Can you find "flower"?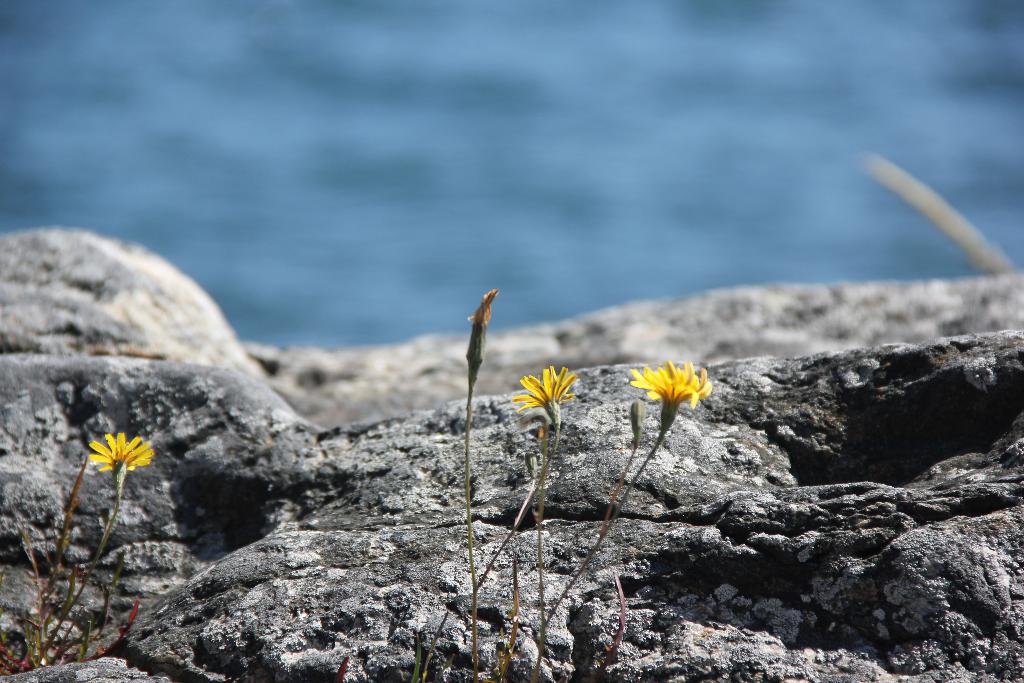
Yes, bounding box: <box>501,364,586,420</box>.
